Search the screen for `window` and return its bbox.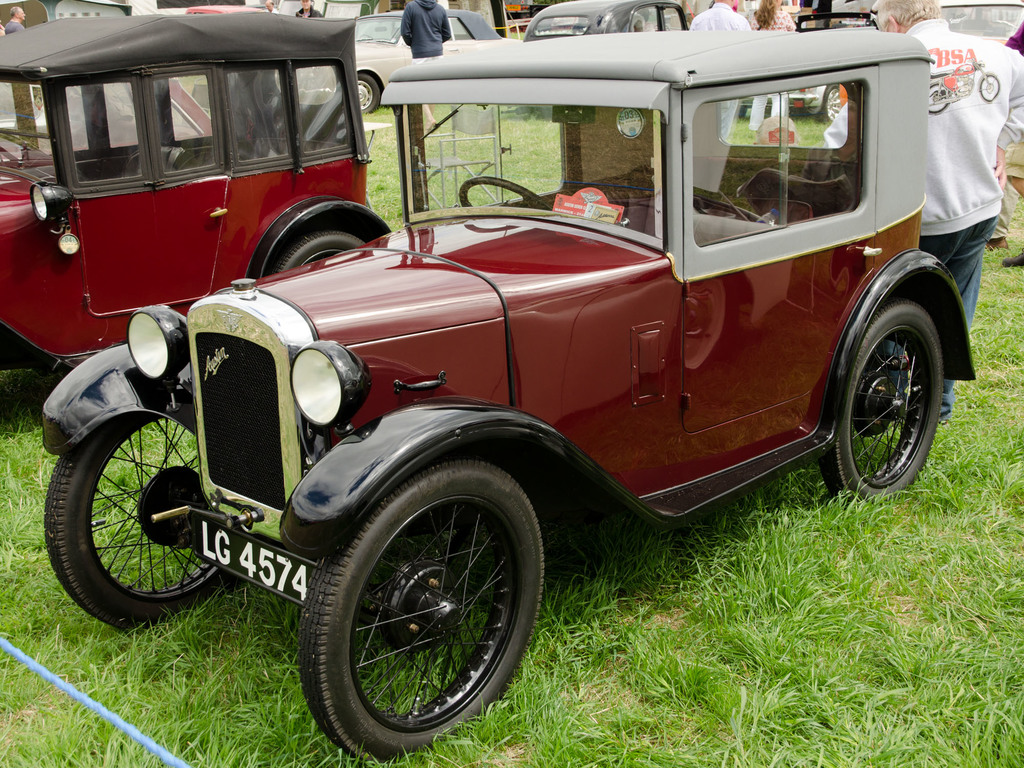
Found: BBox(700, 81, 863, 246).
